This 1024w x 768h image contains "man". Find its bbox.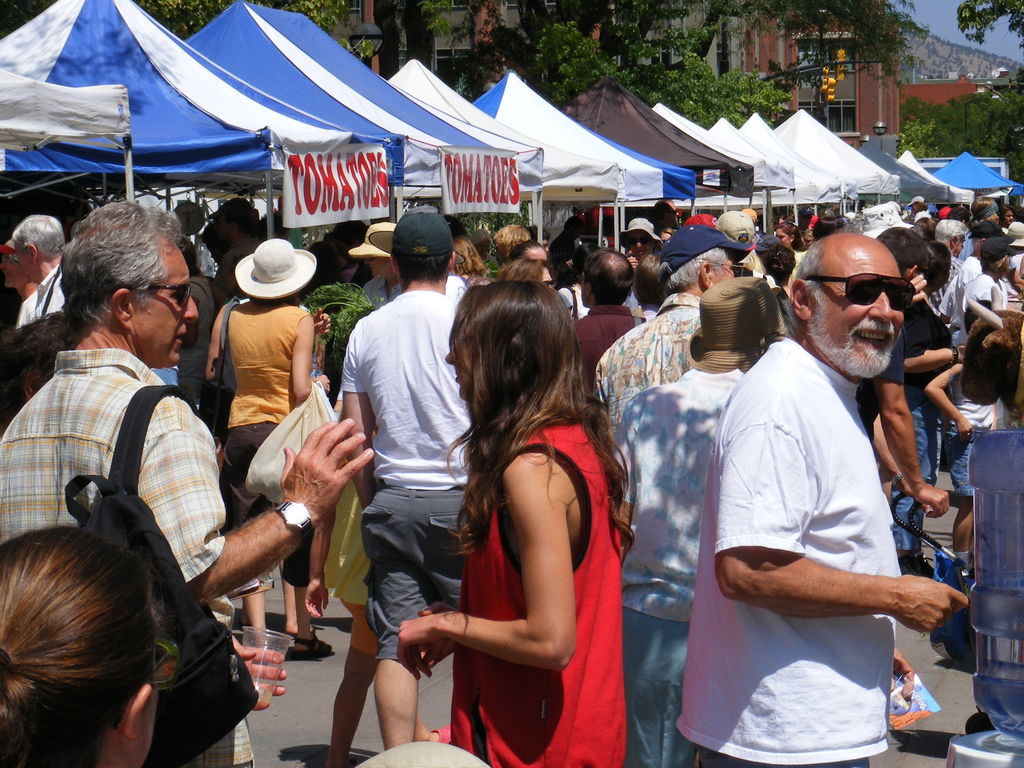
bbox=[612, 278, 783, 767].
